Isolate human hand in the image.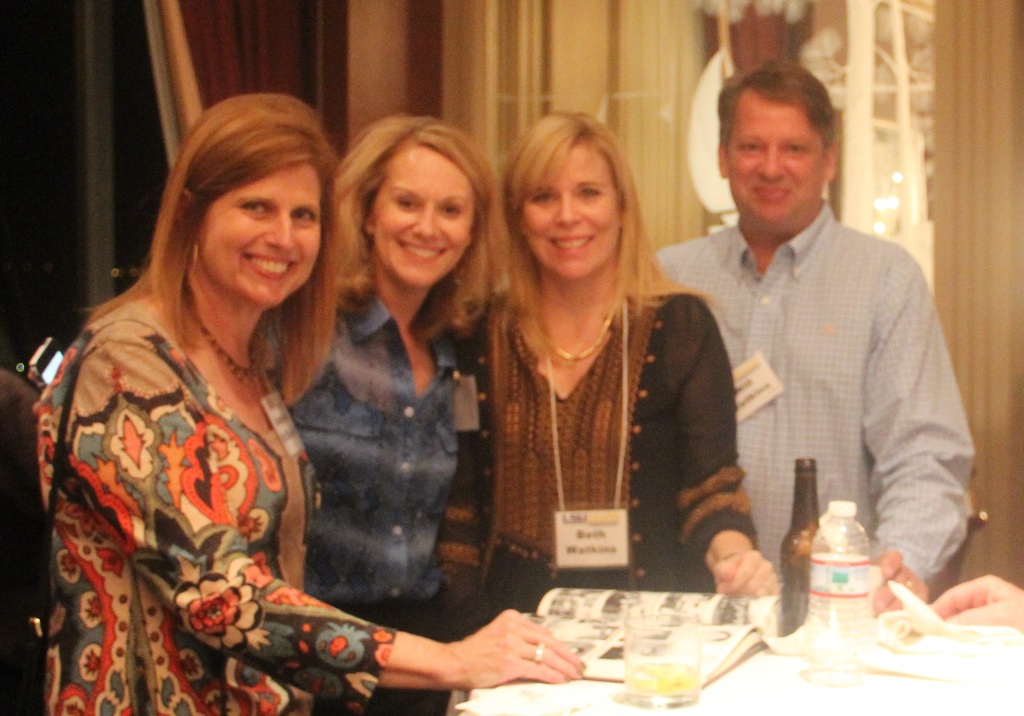
Isolated region: x1=929 y1=572 x2=1023 y2=631.
